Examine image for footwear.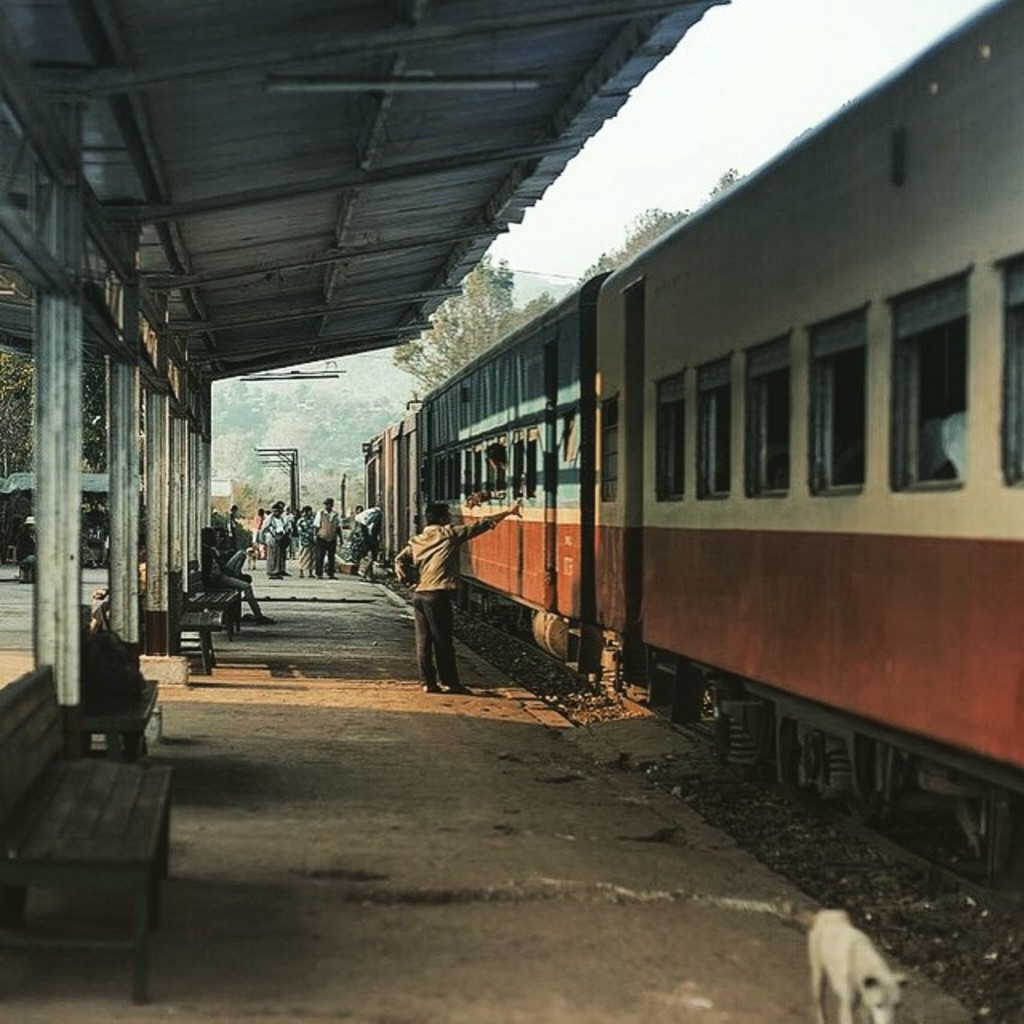
Examination result: <region>450, 683, 470, 691</region>.
